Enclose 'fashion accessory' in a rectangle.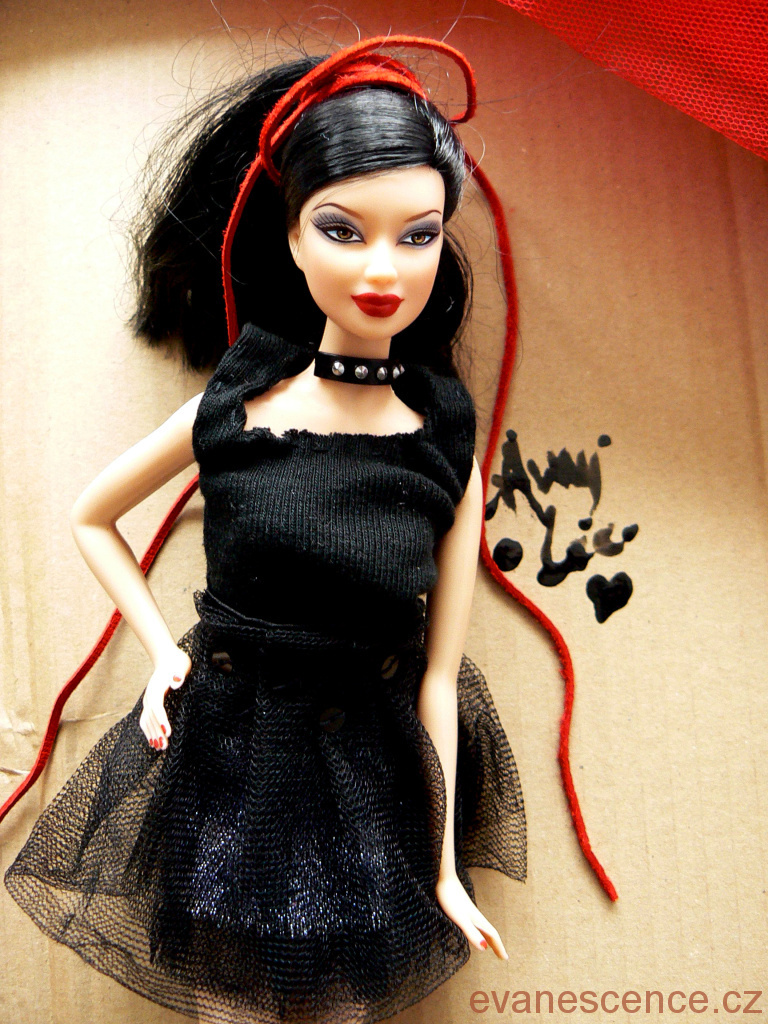
<bbox>307, 352, 406, 390</bbox>.
